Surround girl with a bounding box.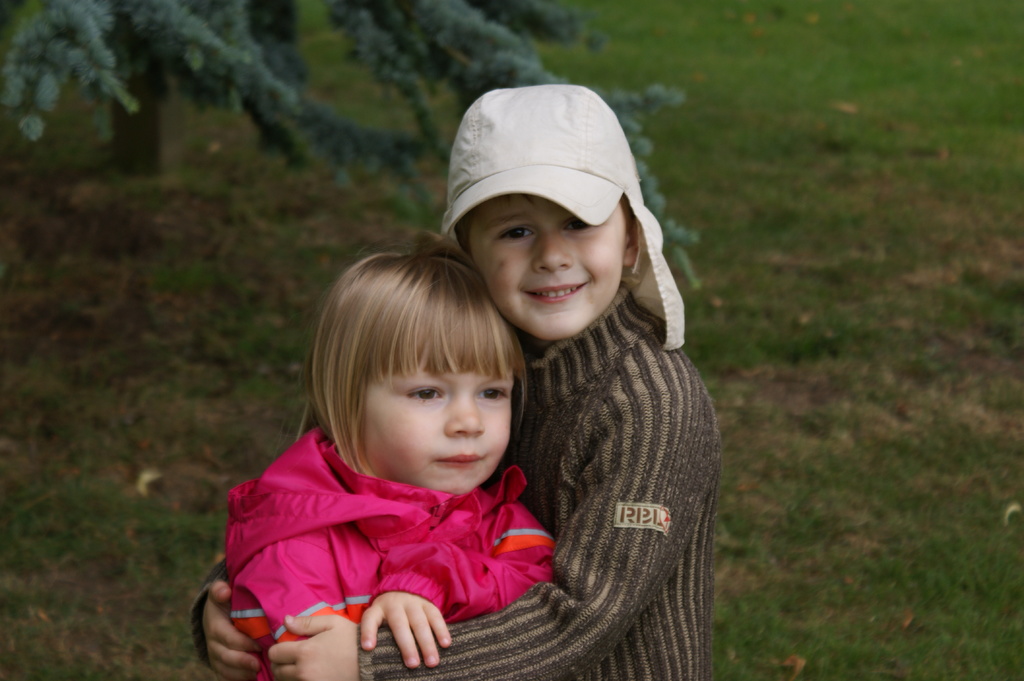
select_region(227, 254, 556, 680).
